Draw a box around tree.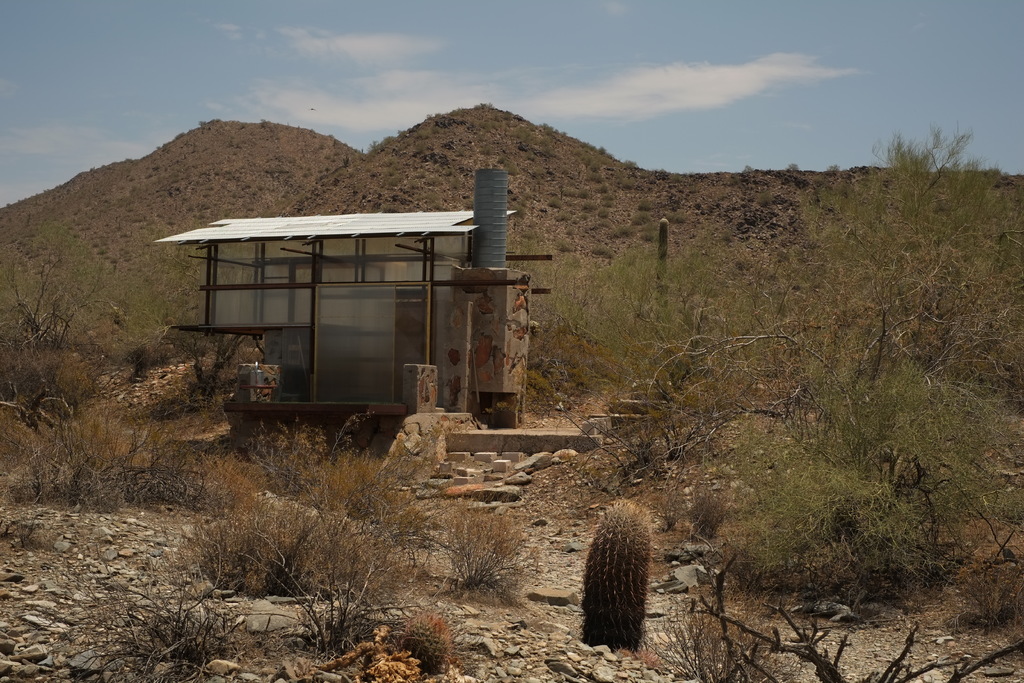
<region>0, 223, 124, 343</region>.
